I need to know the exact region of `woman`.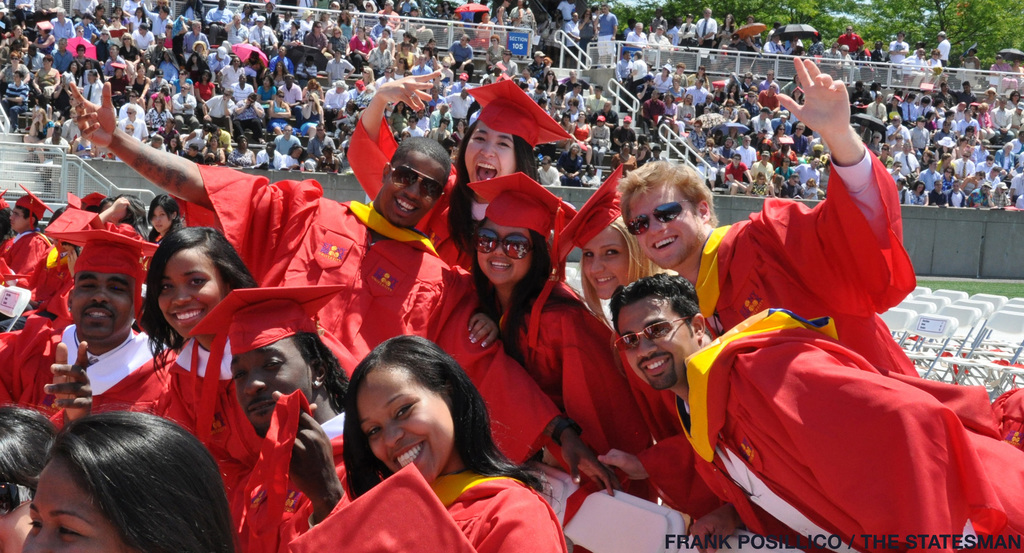
Region: (422,36,436,61).
